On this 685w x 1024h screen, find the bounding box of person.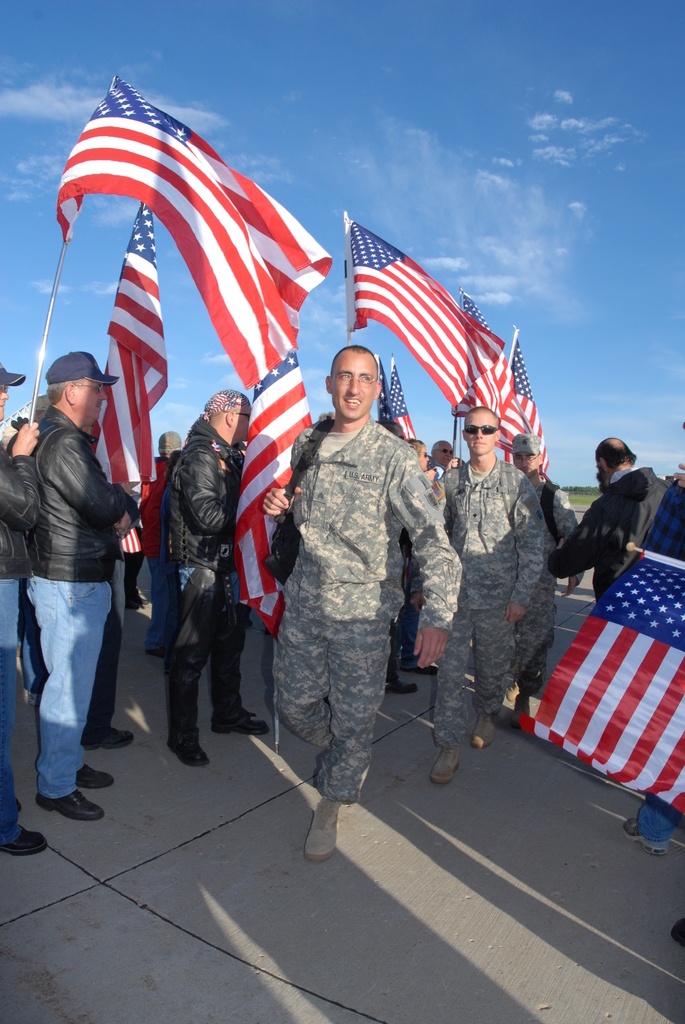
Bounding box: box(546, 438, 670, 603).
